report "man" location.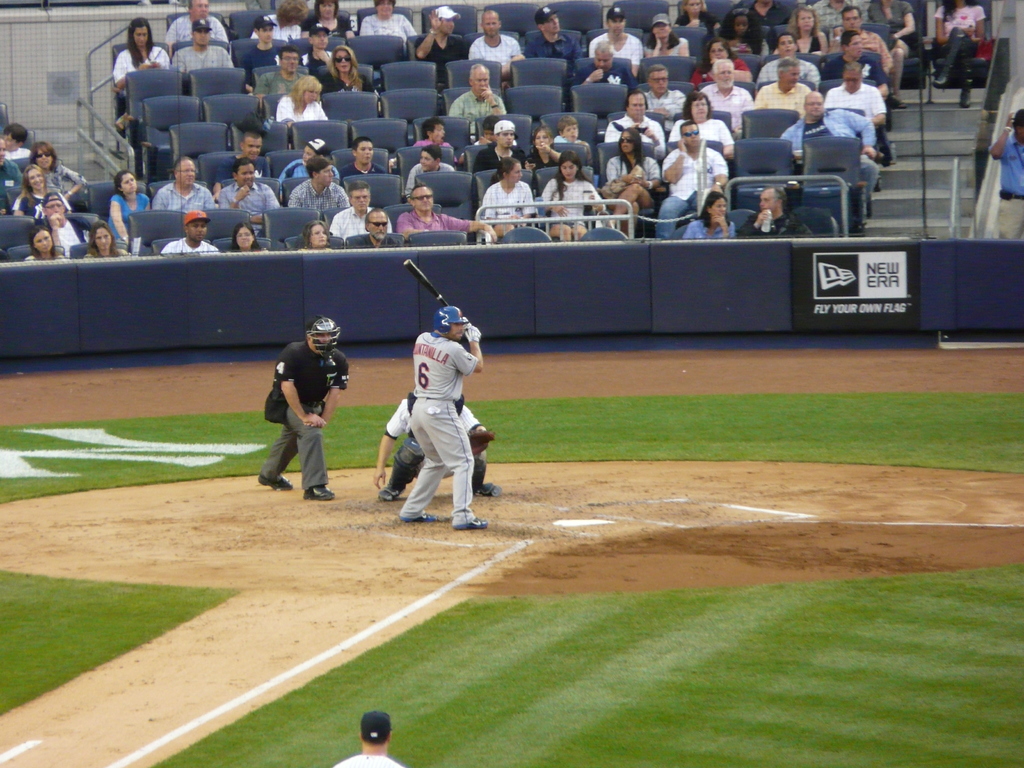
Report: {"x1": 0, "y1": 143, "x2": 22, "y2": 211}.
